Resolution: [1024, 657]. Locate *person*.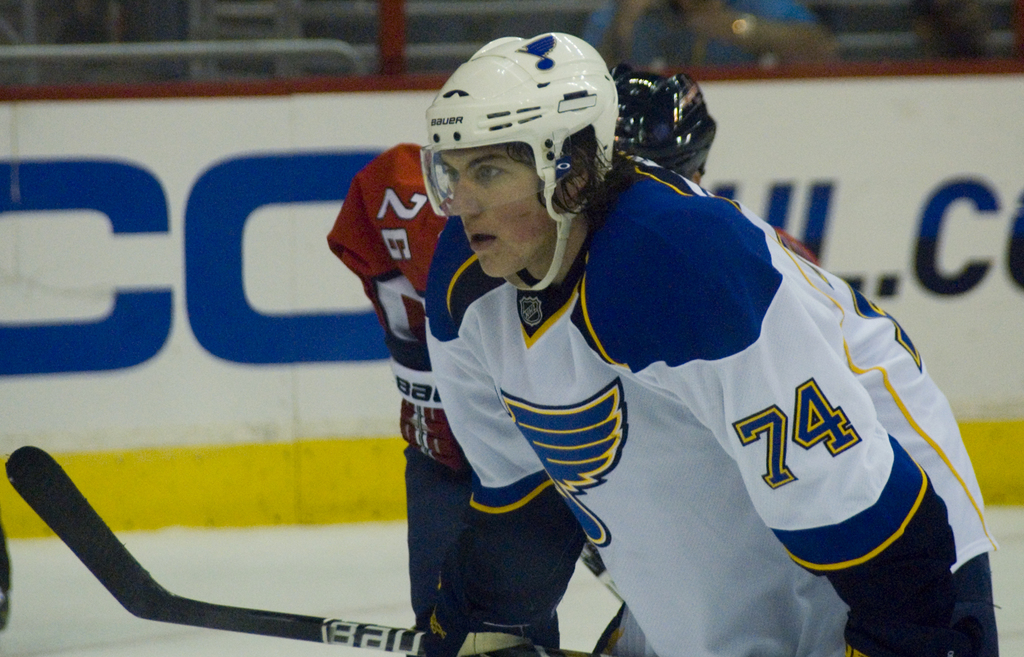
box=[415, 32, 999, 656].
